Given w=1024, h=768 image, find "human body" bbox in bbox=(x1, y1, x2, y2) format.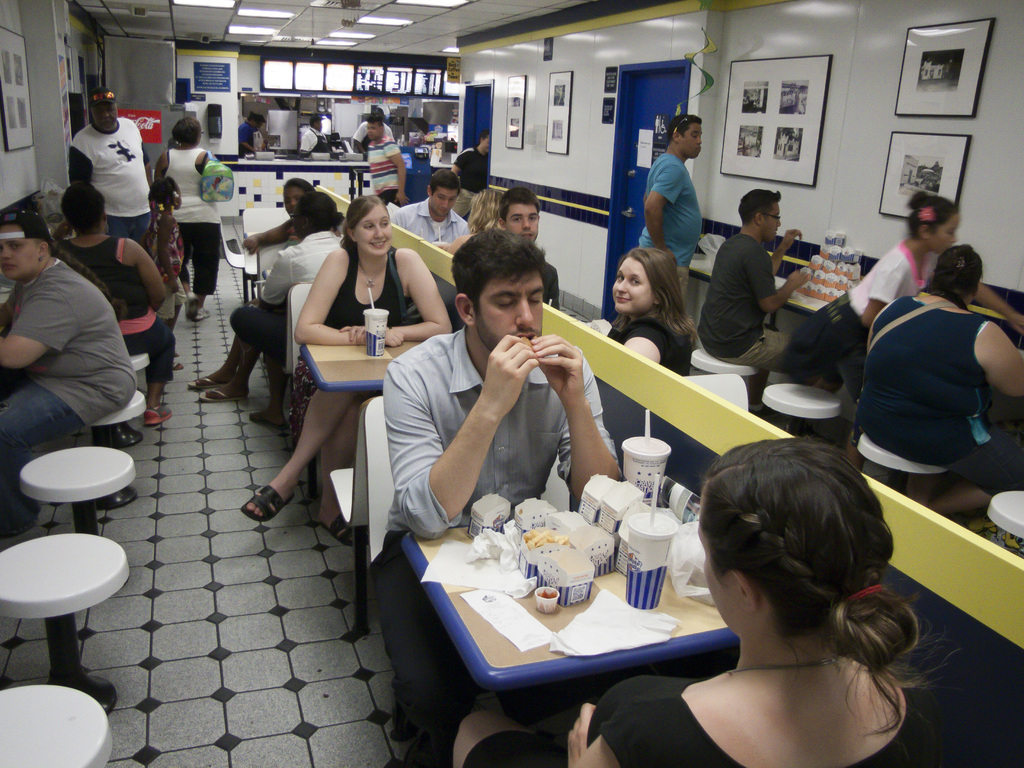
bbox=(609, 250, 694, 379).
